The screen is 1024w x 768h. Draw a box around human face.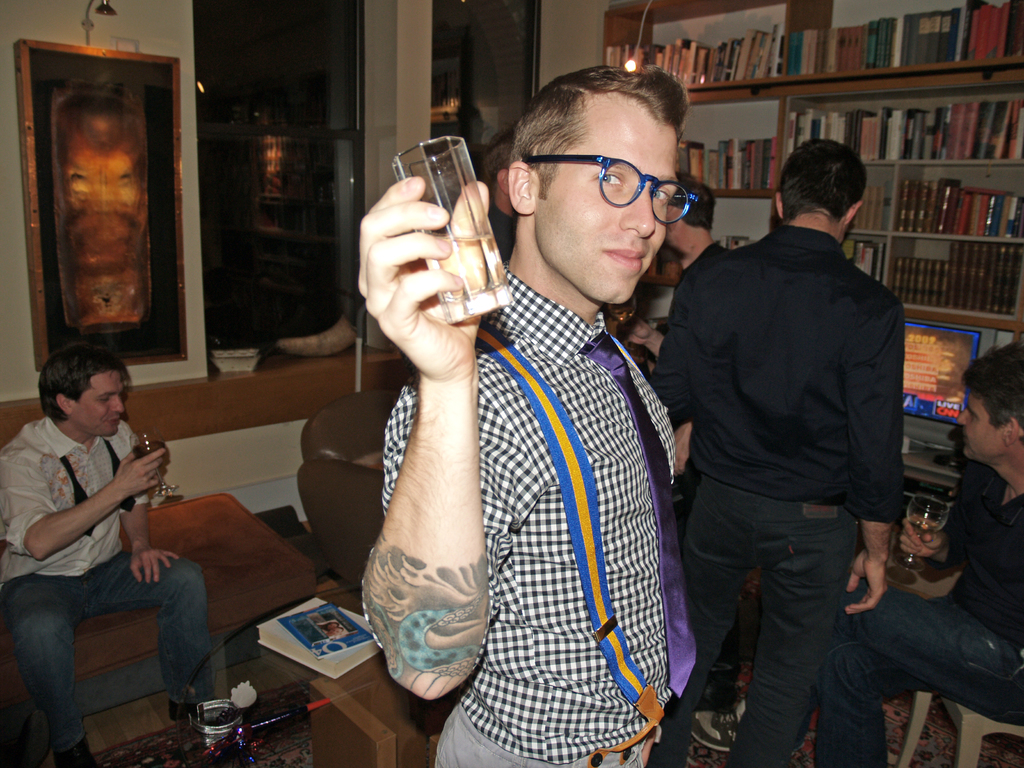
[x1=71, y1=371, x2=123, y2=442].
